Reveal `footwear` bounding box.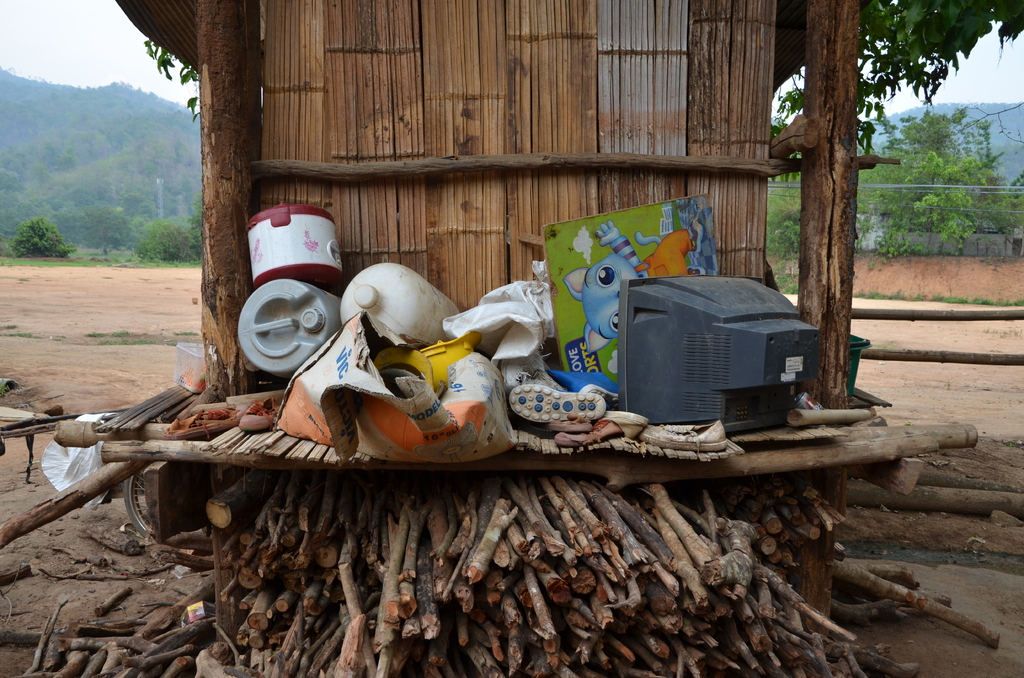
Revealed: {"x1": 641, "y1": 419, "x2": 726, "y2": 452}.
